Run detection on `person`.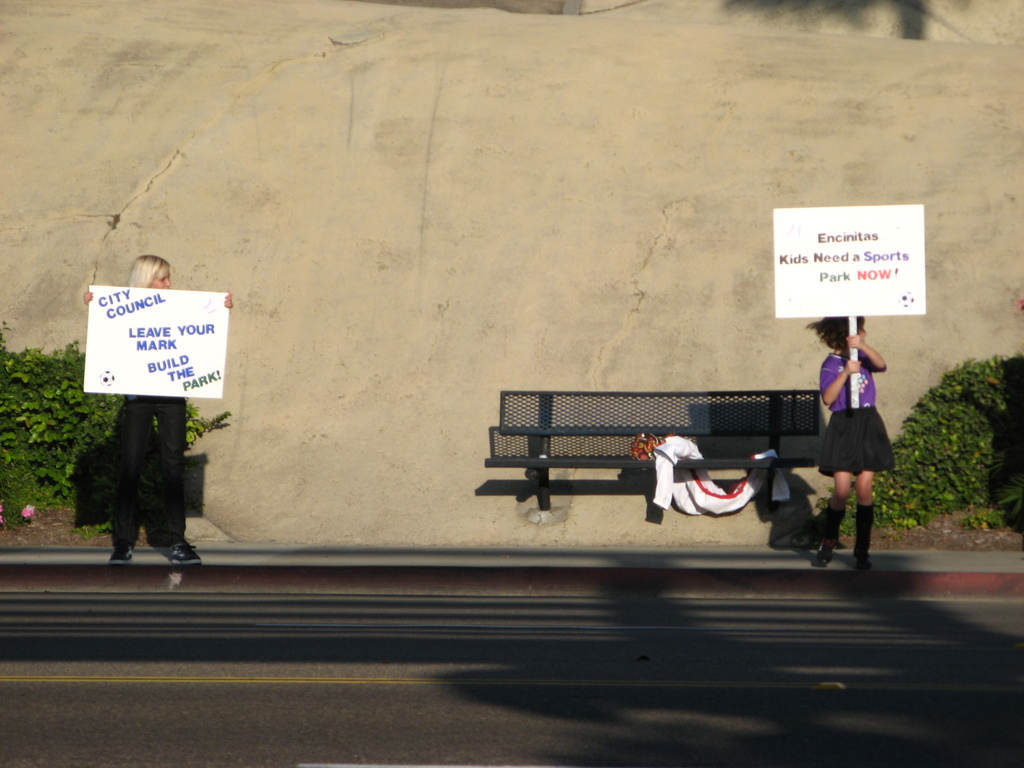
Result: (left=82, top=253, right=231, bottom=569).
